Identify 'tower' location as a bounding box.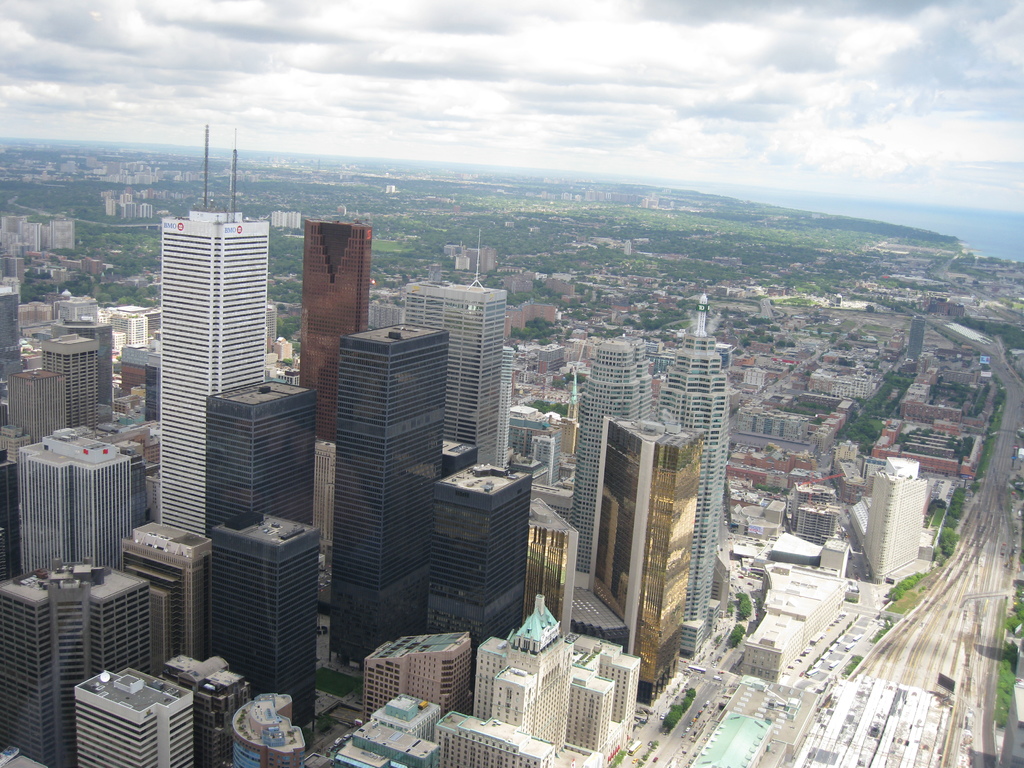
rect(447, 450, 532, 630).
